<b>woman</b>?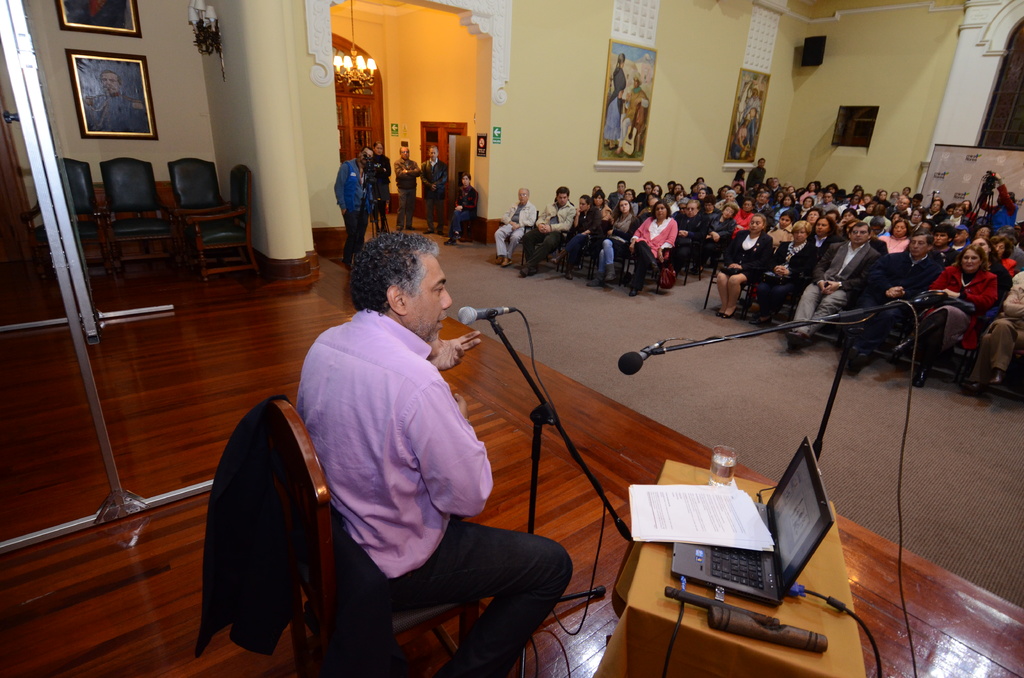
[x1=813, y1=216, x2=836, y2=241]
